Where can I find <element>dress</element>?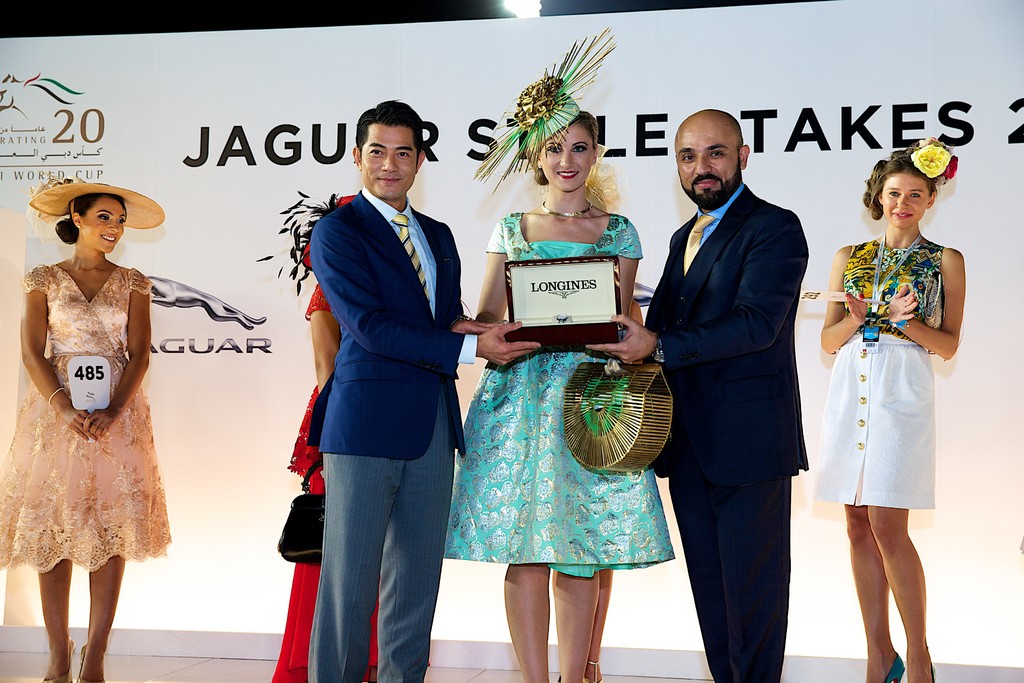
You can find it at 442/210/675/580.
